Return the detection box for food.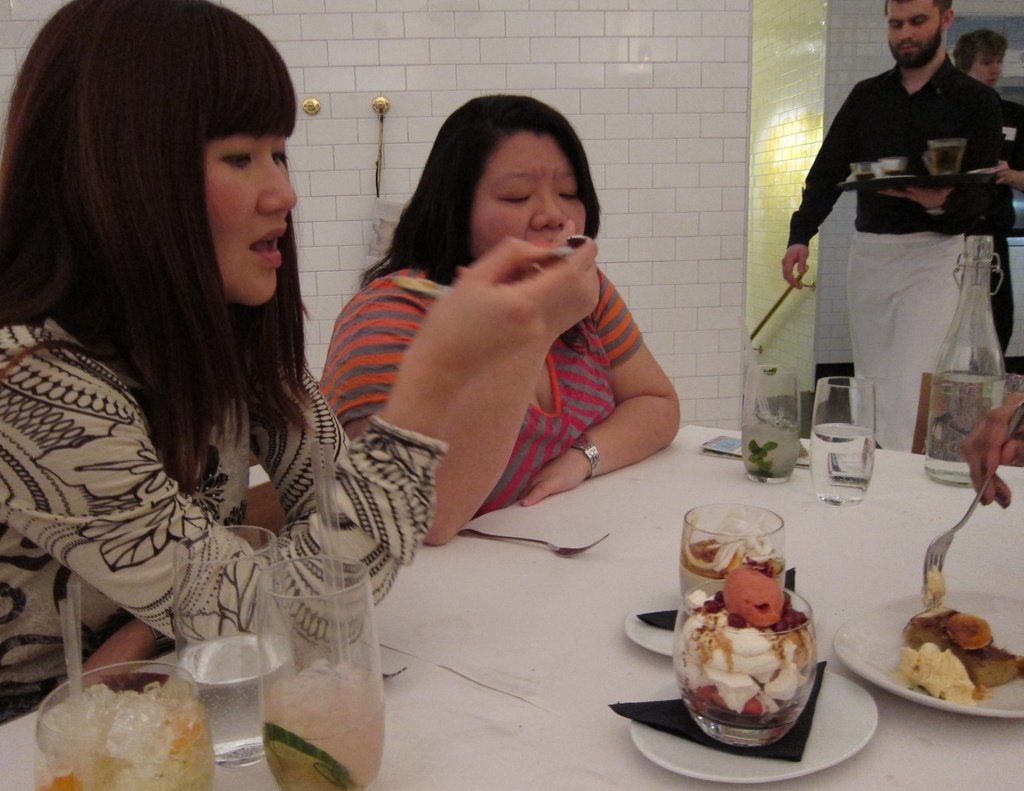
(667,562,823,723).
